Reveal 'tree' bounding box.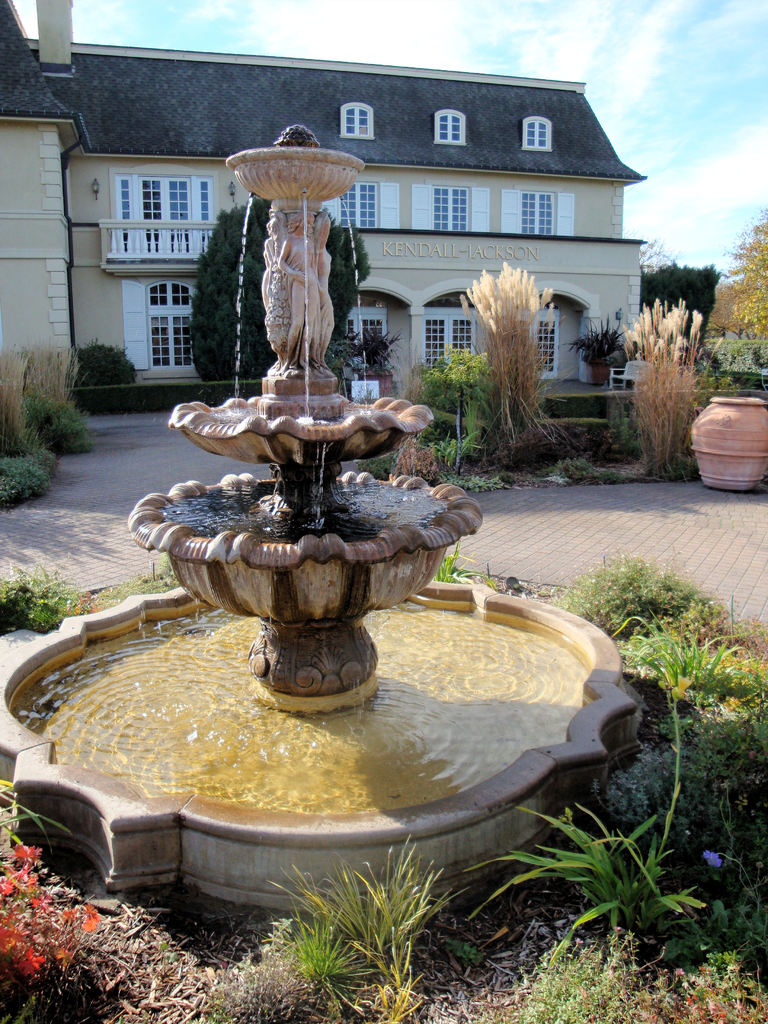
Revealed: l=707, t=278, r=767, b=344.
